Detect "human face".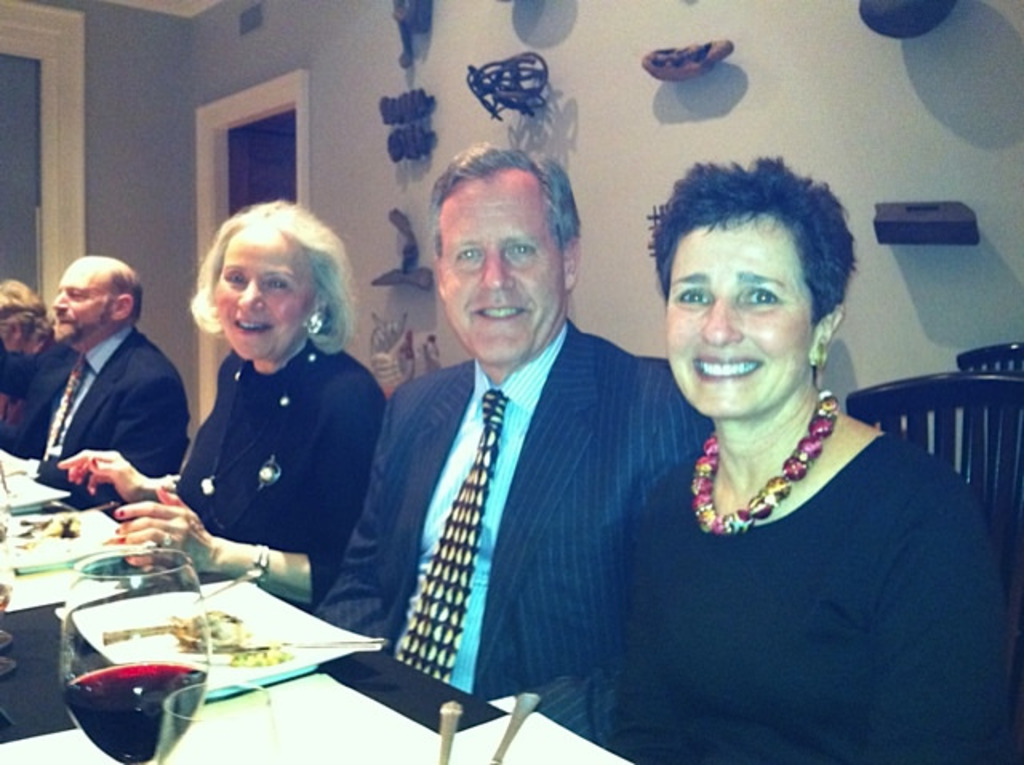
Detected at BBox(208, 221, 323, 357).
